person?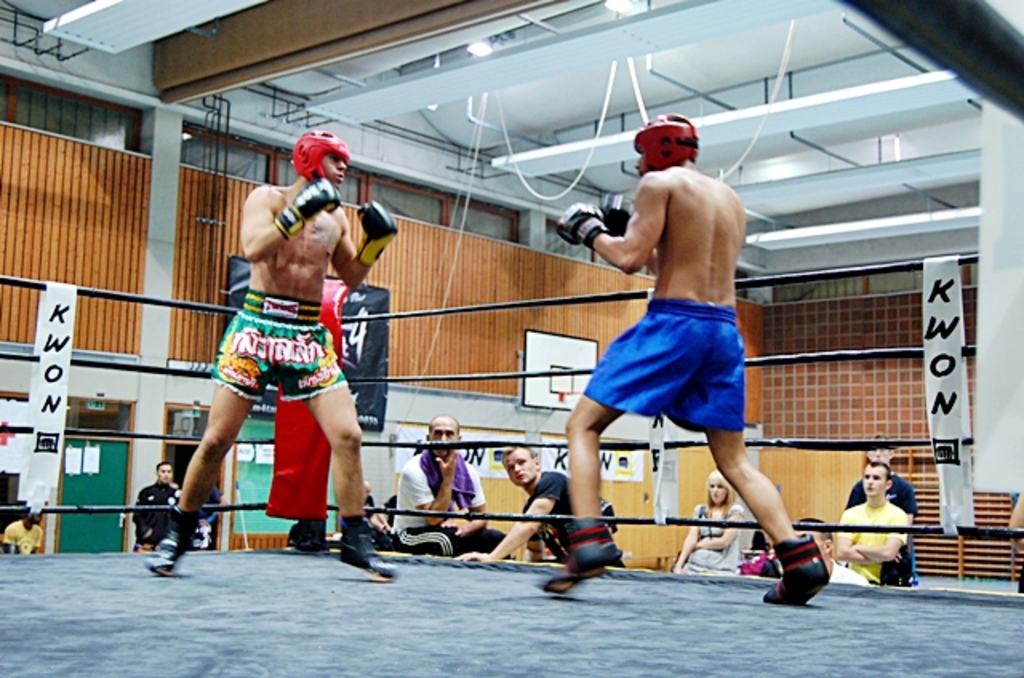
[843, 432, 918, 584]
